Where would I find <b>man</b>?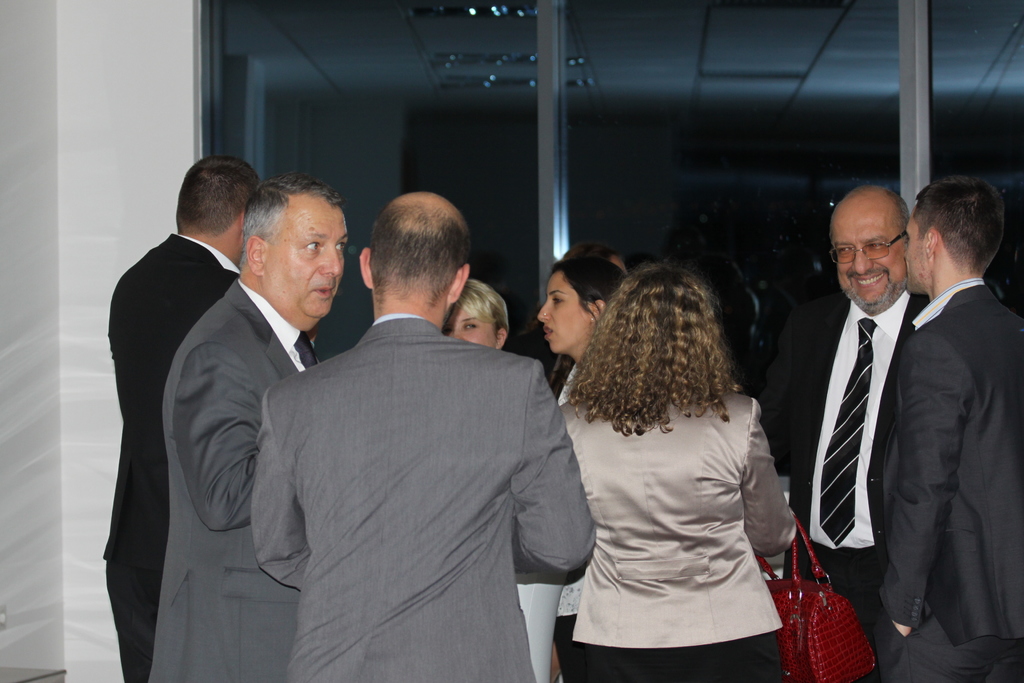
At bbox=[146, 172, 351, 682].
